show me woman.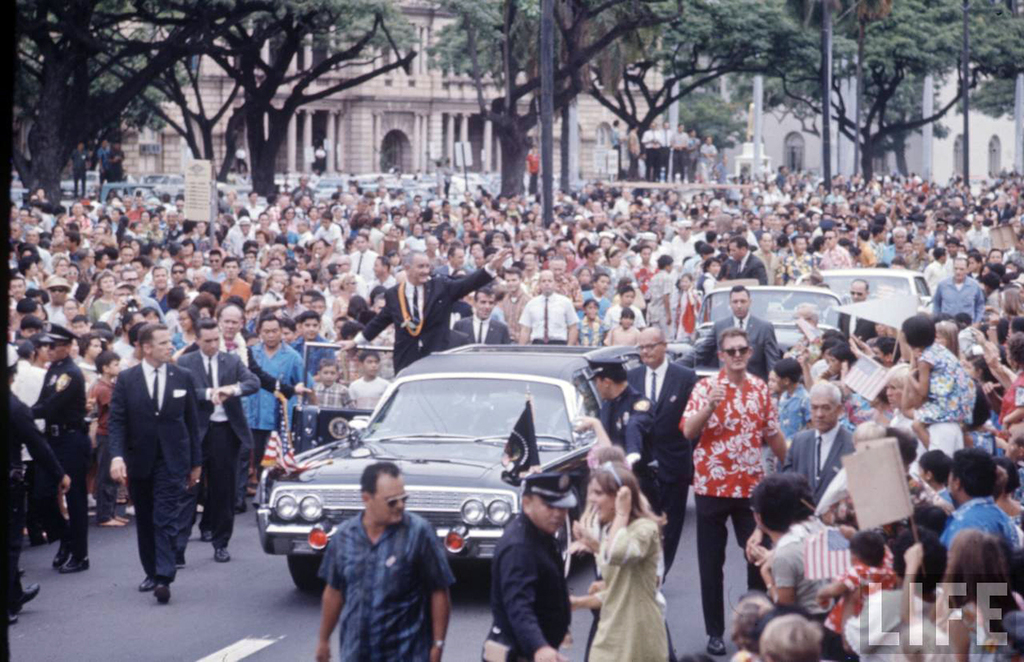
woman is here: BBox(173, 308, 202, 347).
